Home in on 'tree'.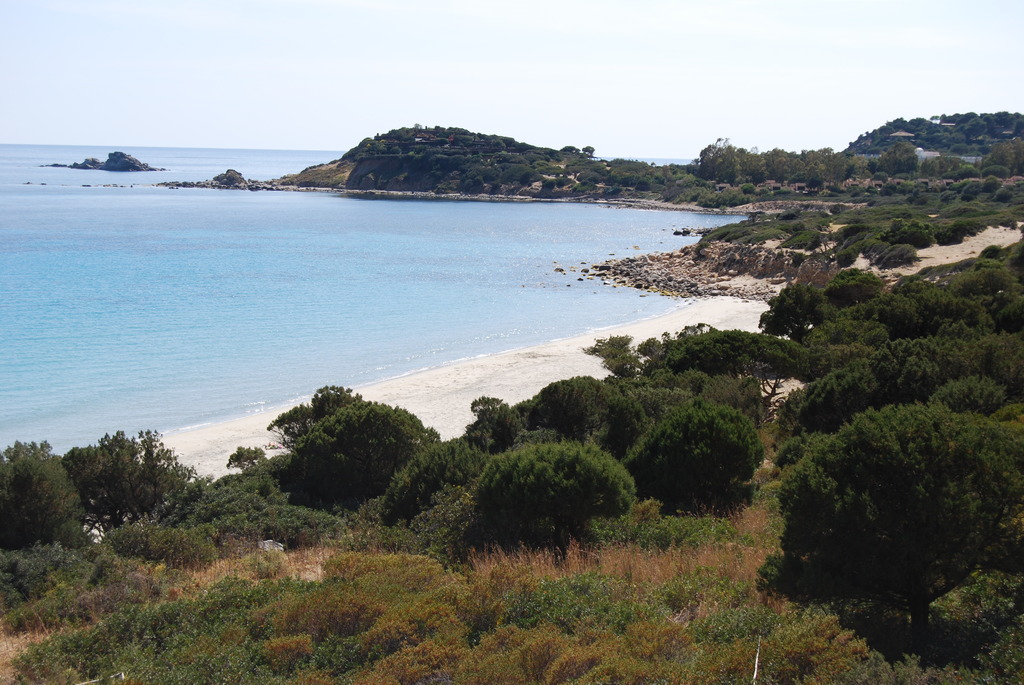
Homed in at locate(46, 421, 191, 546).
